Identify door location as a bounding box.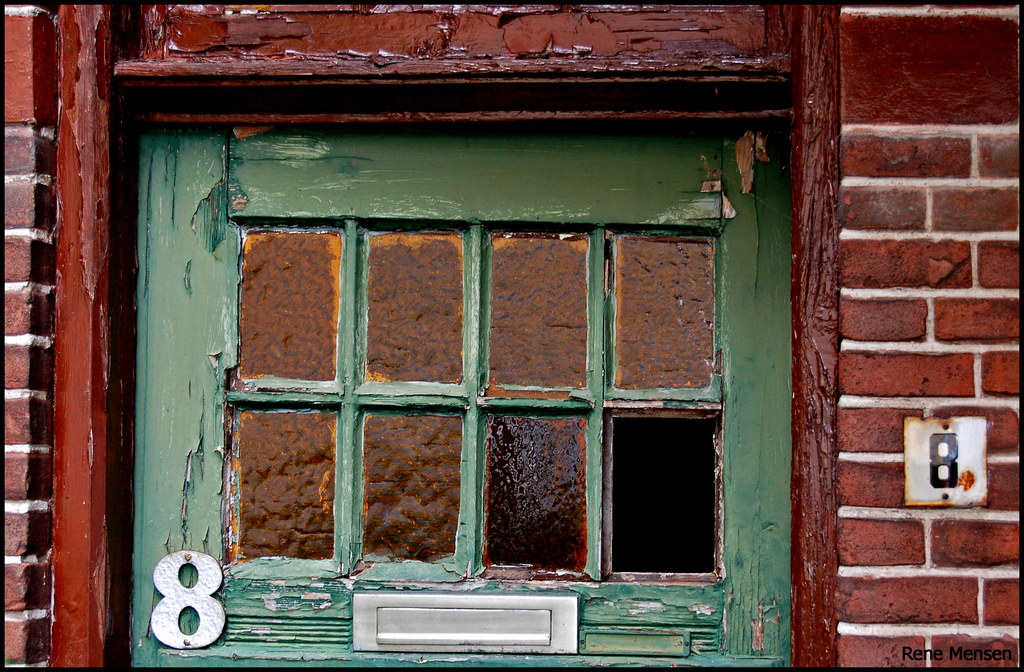
<bbox>99, 115, 795, 655</bbox>.
